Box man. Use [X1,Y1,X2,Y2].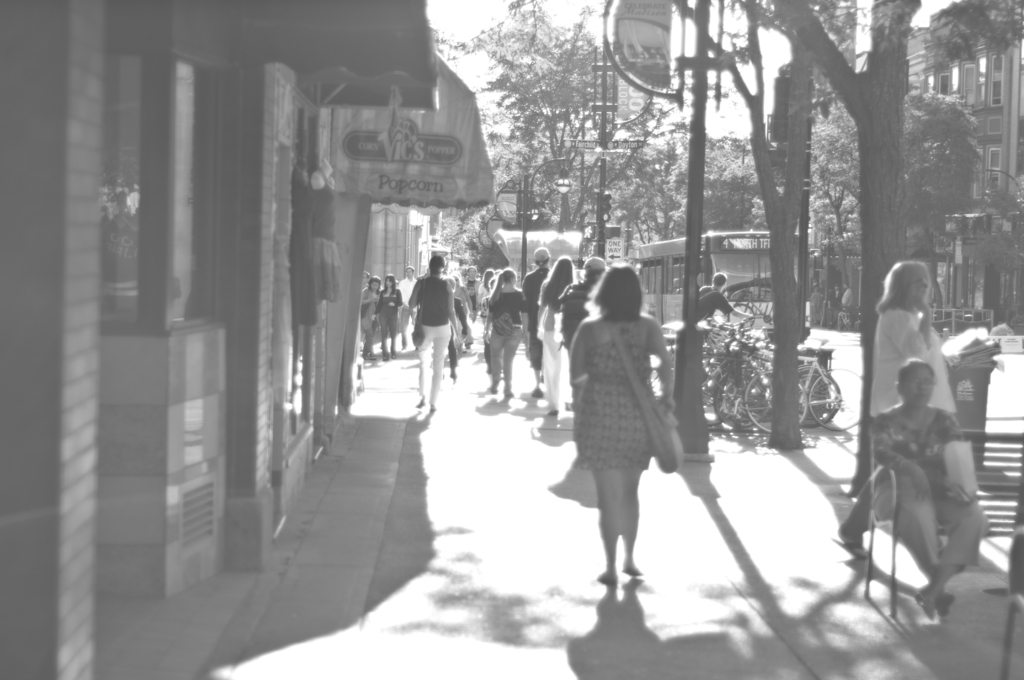
[362,272,369,292].
